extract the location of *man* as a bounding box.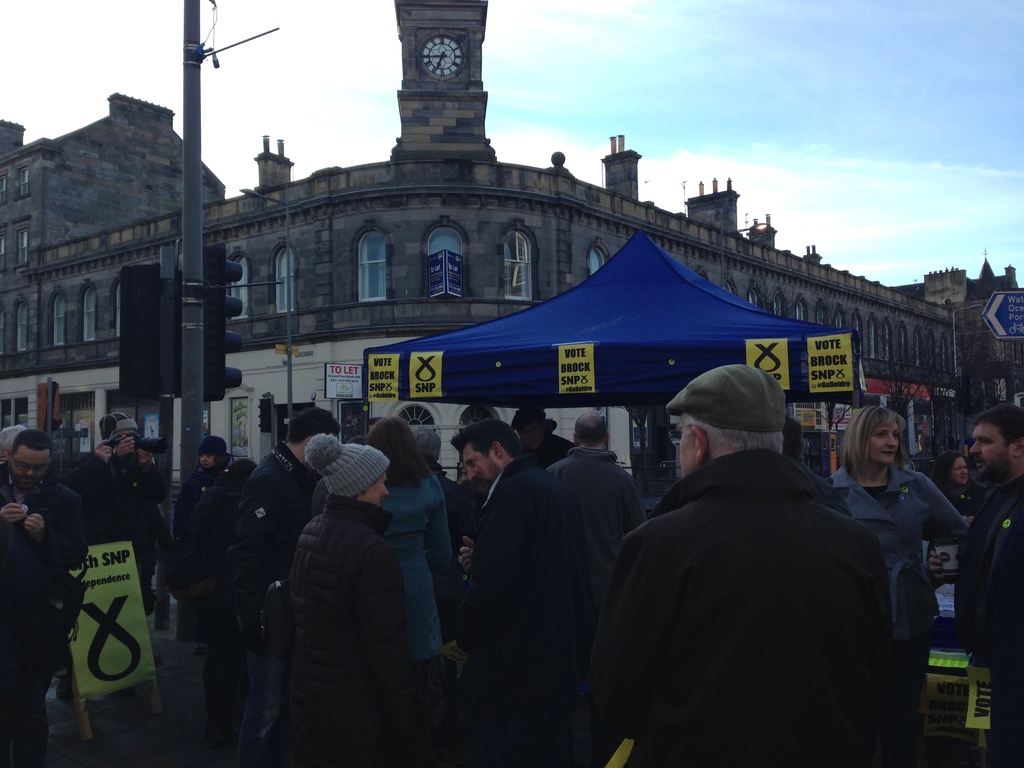
<box>924,400,1023,766</box>.
